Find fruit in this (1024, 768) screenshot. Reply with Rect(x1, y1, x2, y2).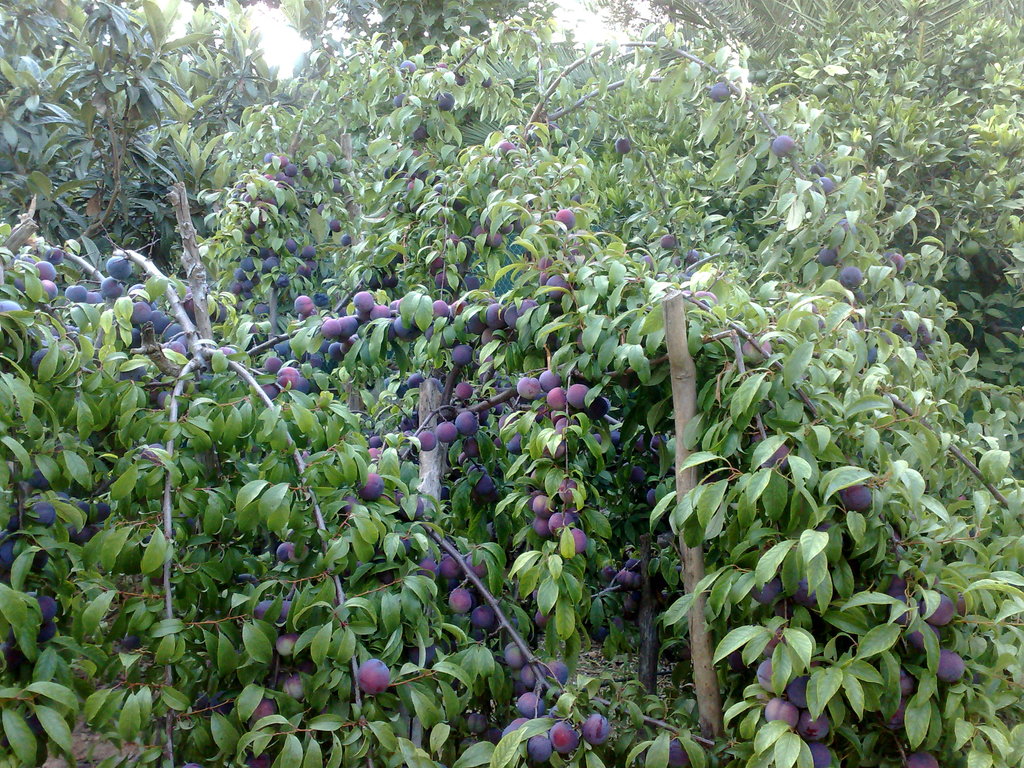
Rect(399, 59, 419, 77).
